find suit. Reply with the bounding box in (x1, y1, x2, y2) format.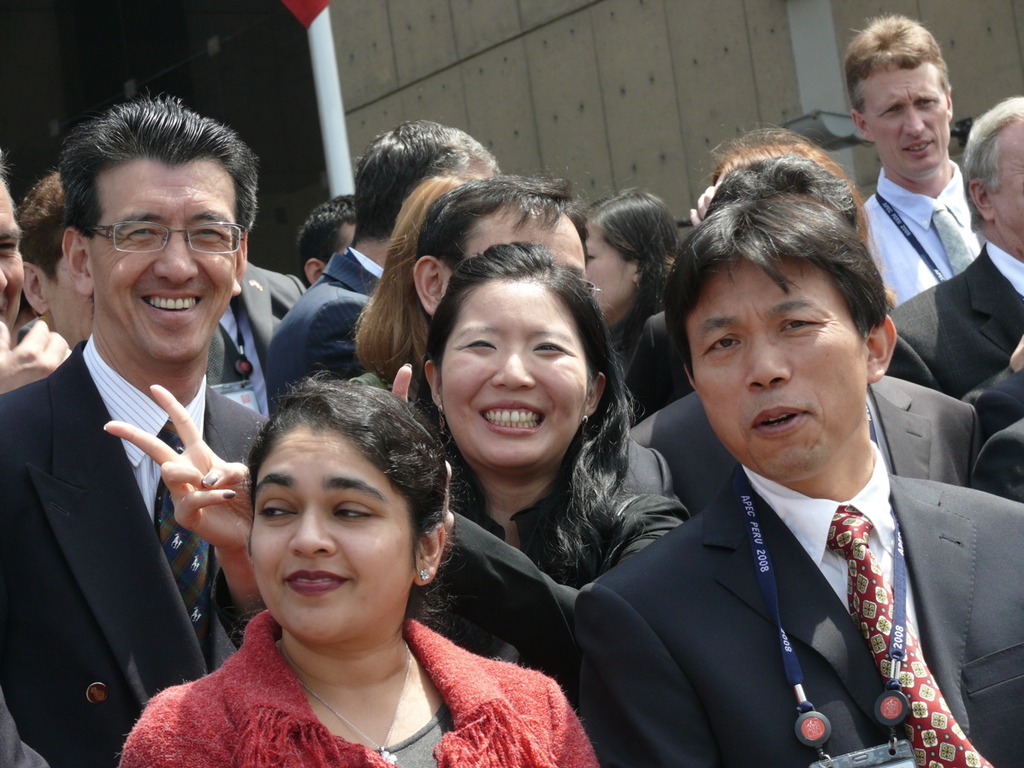
(883, 239, 1023, 447).
